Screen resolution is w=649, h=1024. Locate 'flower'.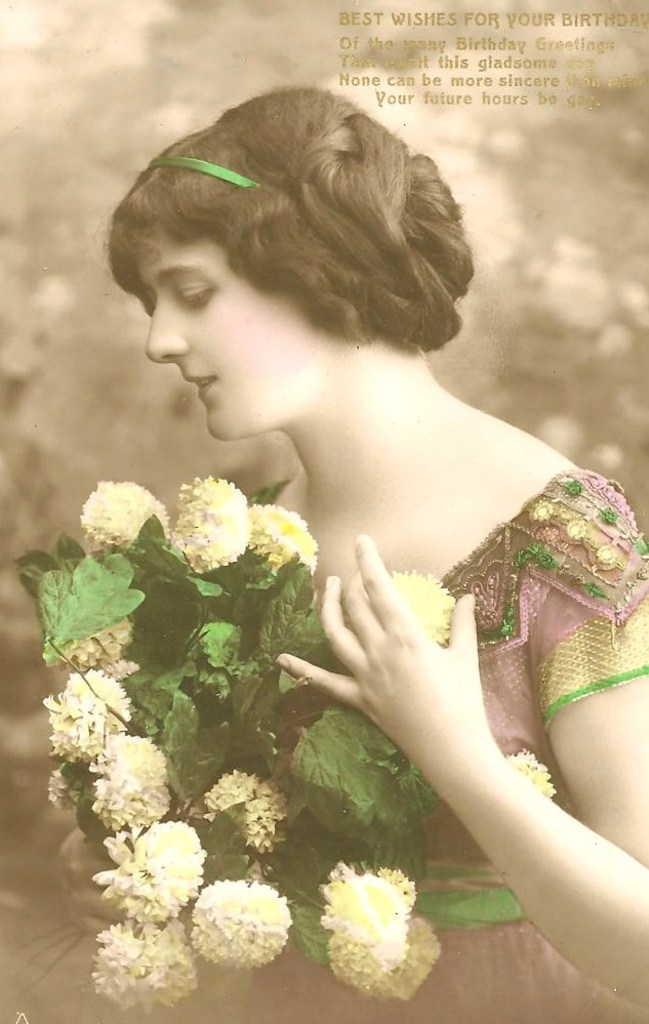
[89,914,191,1011].
